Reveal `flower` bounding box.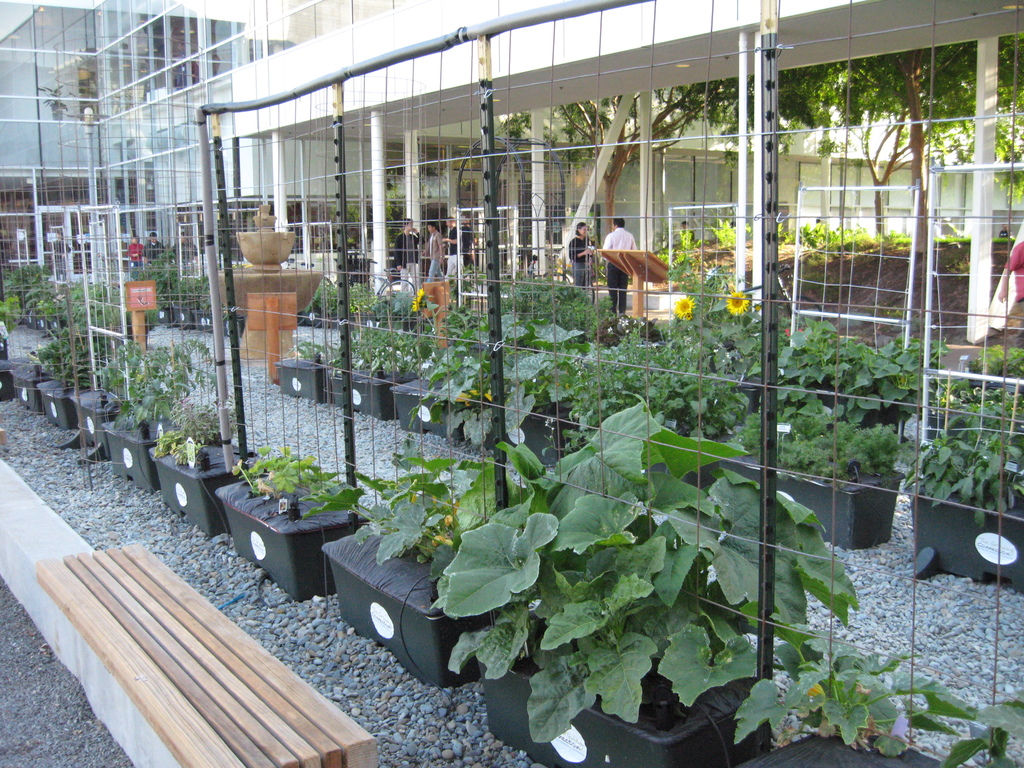
Revealed: bbox(727, 295, 746, 316).
